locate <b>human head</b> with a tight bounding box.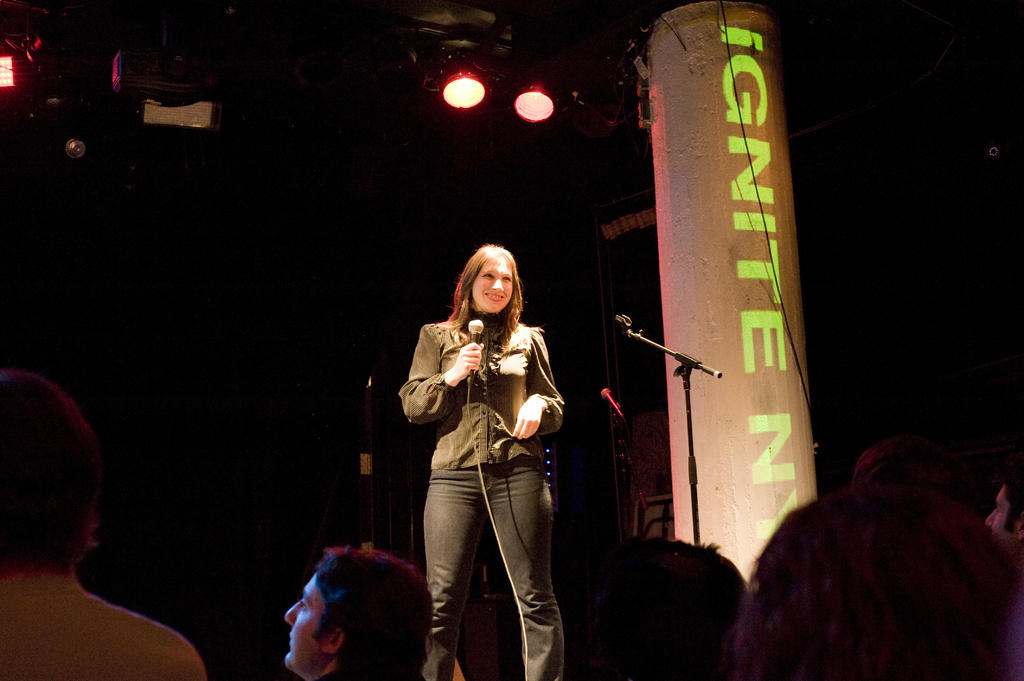
593,541,750,680.
